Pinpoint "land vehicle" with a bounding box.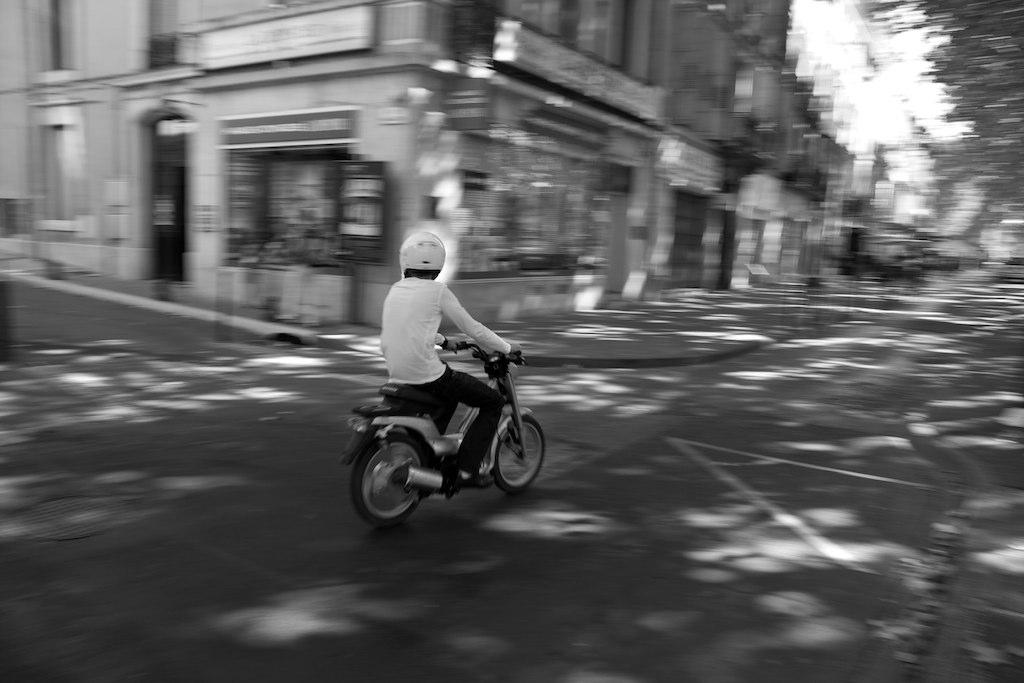
345 340 547 533.
